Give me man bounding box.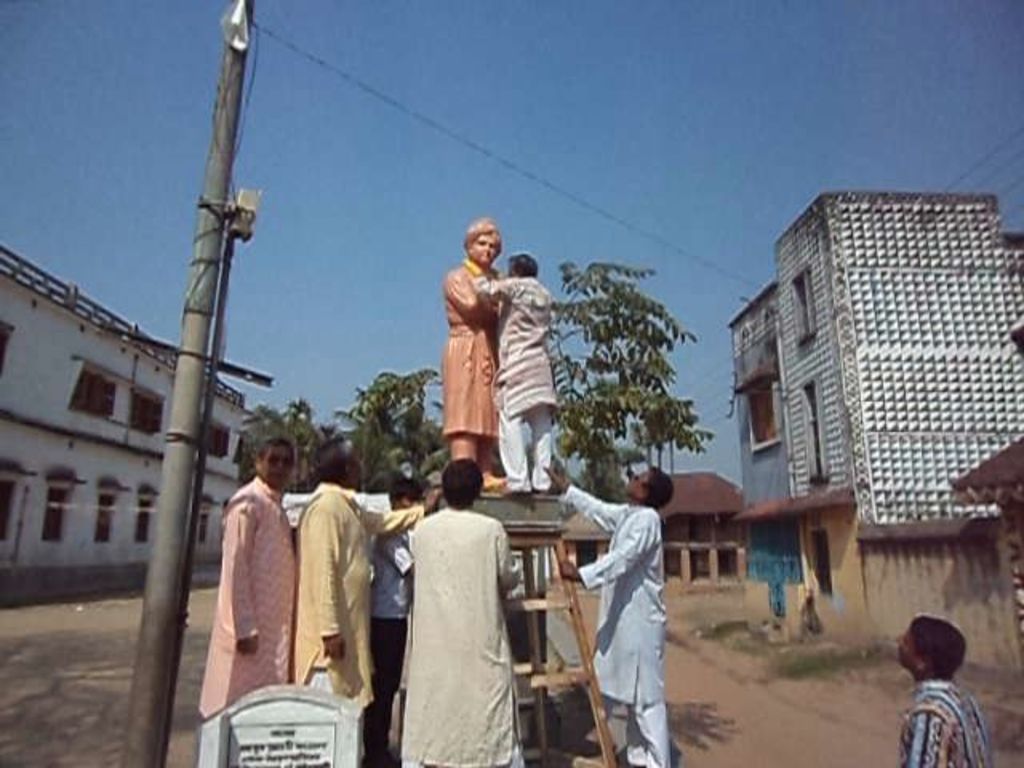
<region>477, 245, 558, 499</region>.
